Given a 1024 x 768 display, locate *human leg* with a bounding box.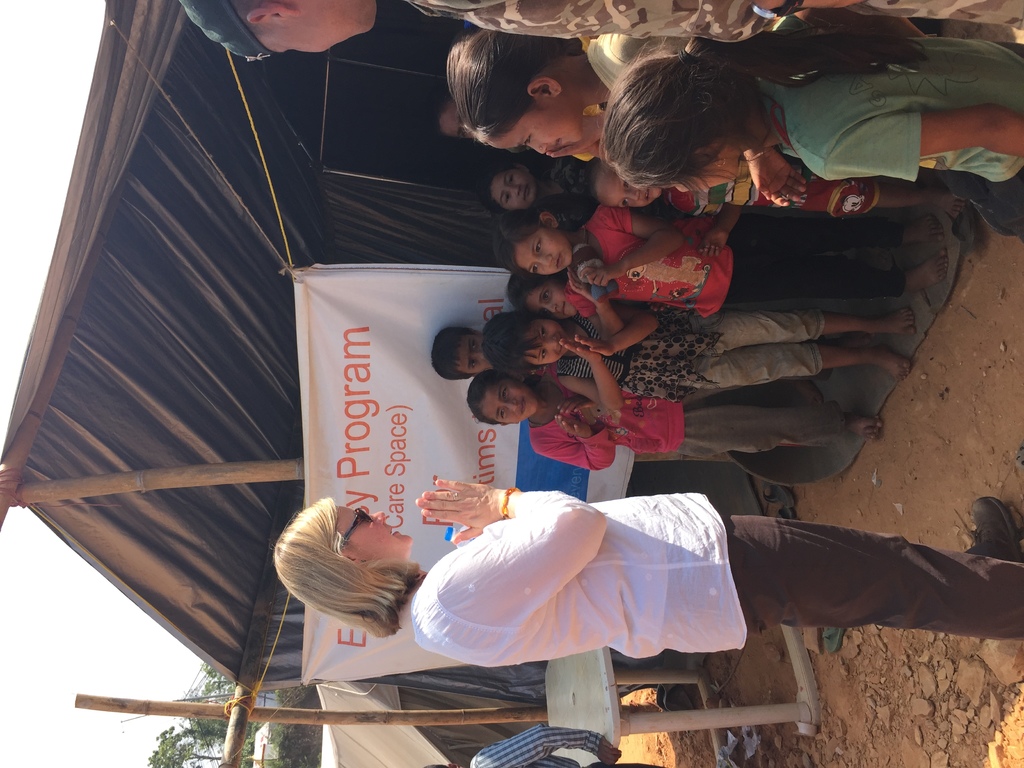
Located: {"left": 718, "top": 499, "right": 996, "bottom": 674}.
